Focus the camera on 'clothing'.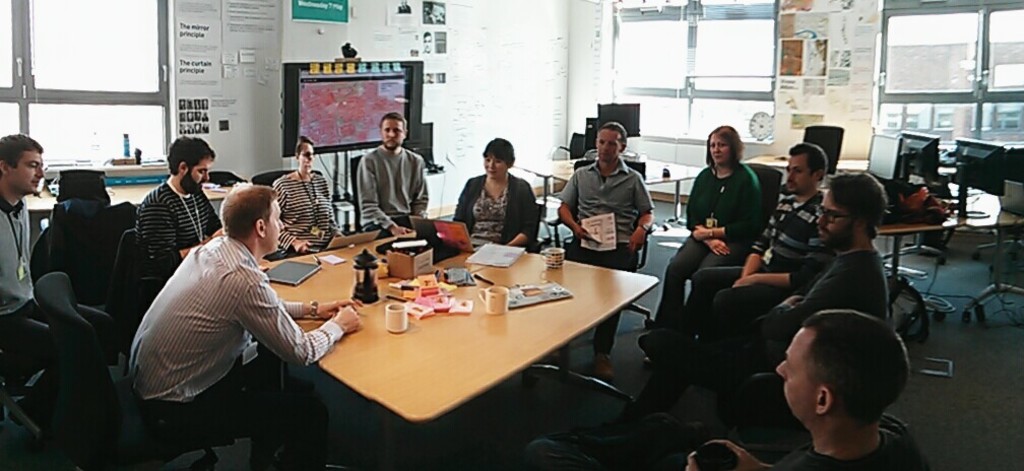
Focus region: x1=157 y1=359 x2=308 y2=462.
